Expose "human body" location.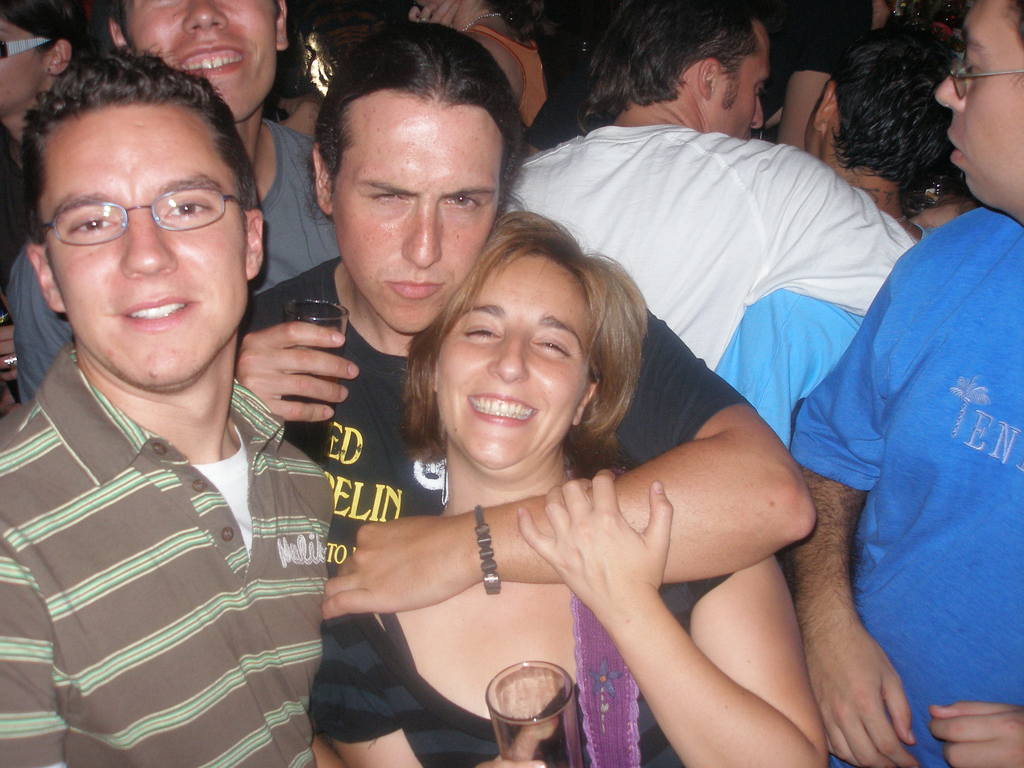
Exposed at (x1=771, y1=200, x2=1023, y2=767).
